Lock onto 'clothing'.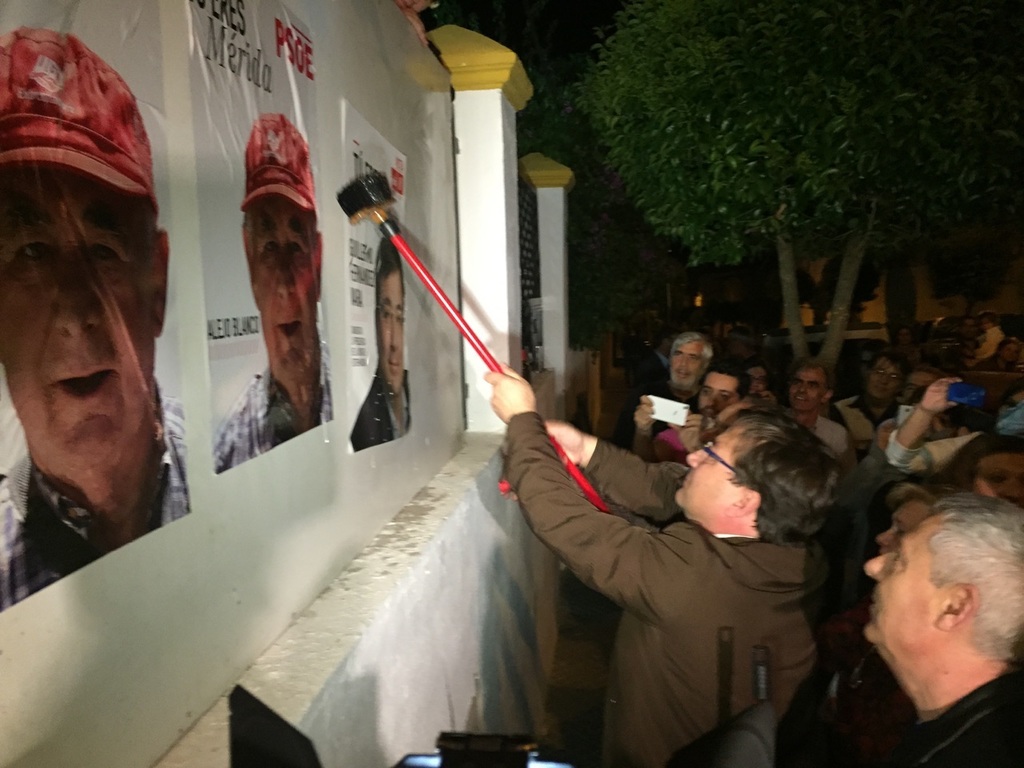
Locked: <region>0, 380, 194, 610</region>.
